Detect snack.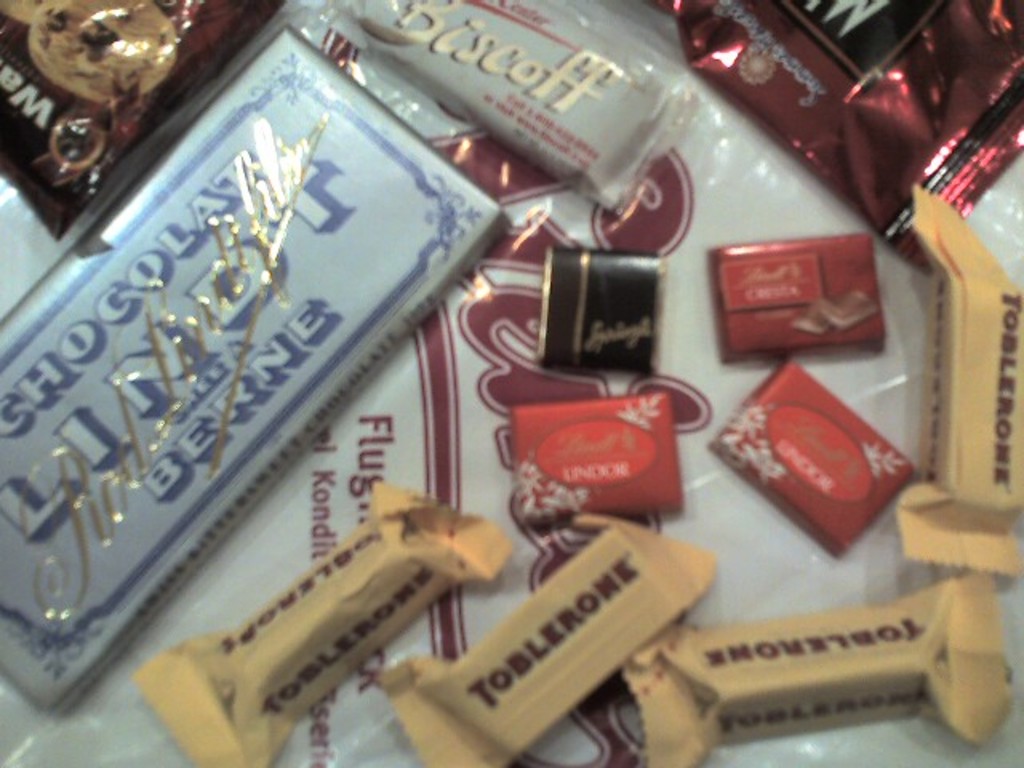
Detected at pyautogui.locateOnScreen(0, 26, 504, 706).
